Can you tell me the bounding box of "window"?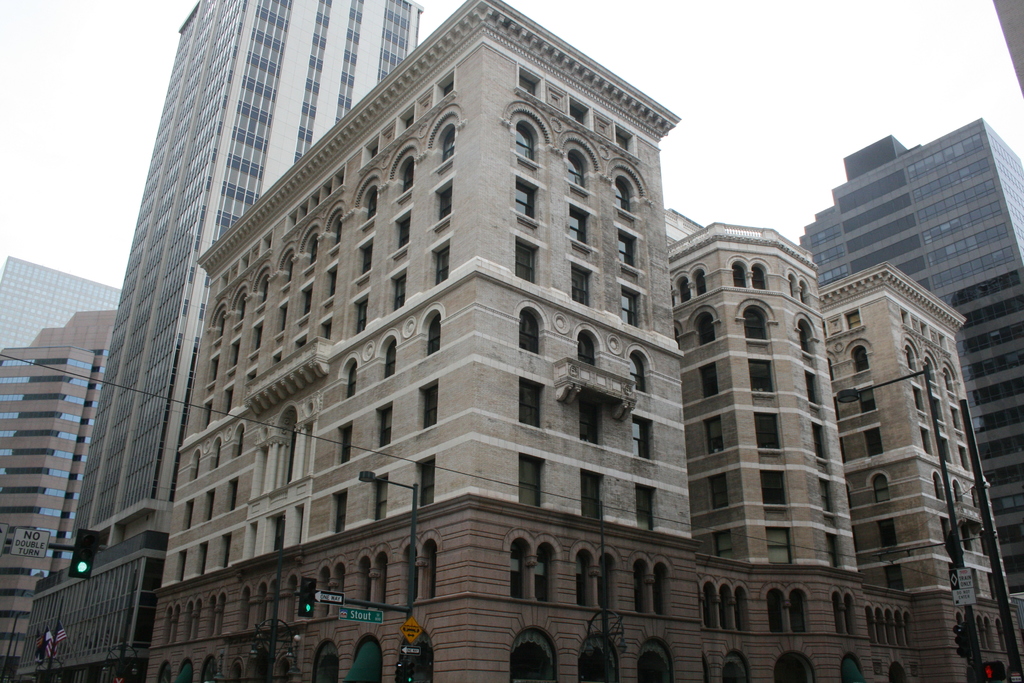
<bbox>570, 151, 586, 184</bbox>.
